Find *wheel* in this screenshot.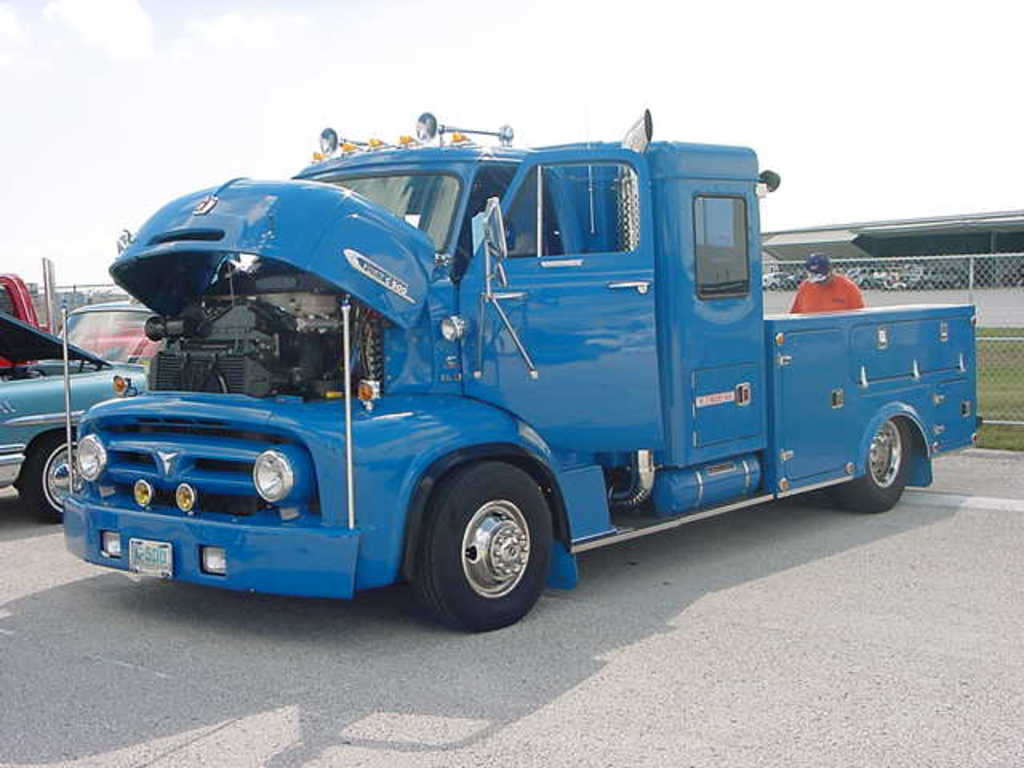
The bounding box for *wheel* is (left=830, top=418, right=912, bottom=509).
